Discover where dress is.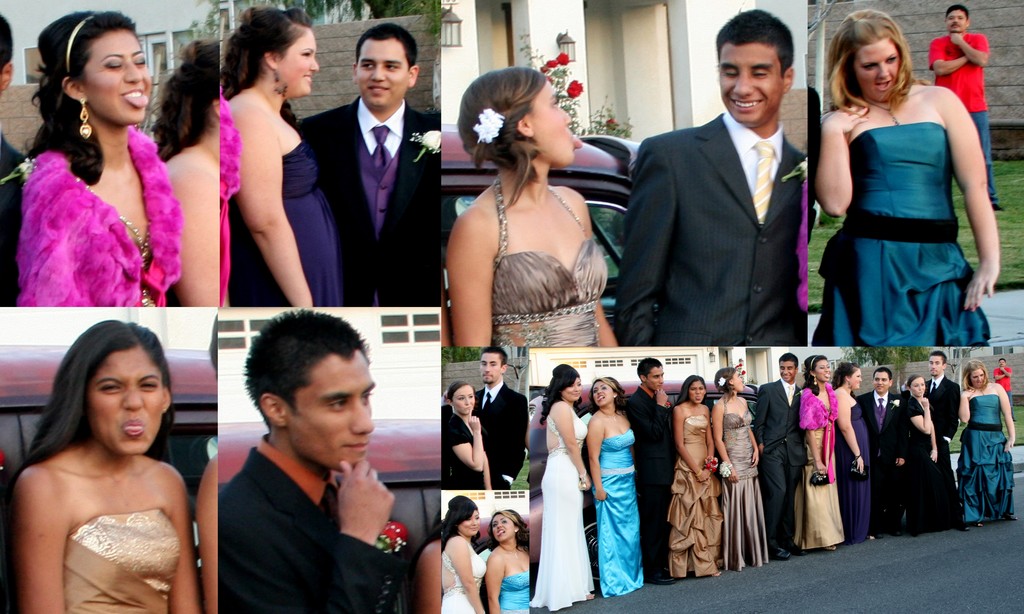
Discovered at {"left": 794, "top": 407, "right": 845, "bottom": 550}.
